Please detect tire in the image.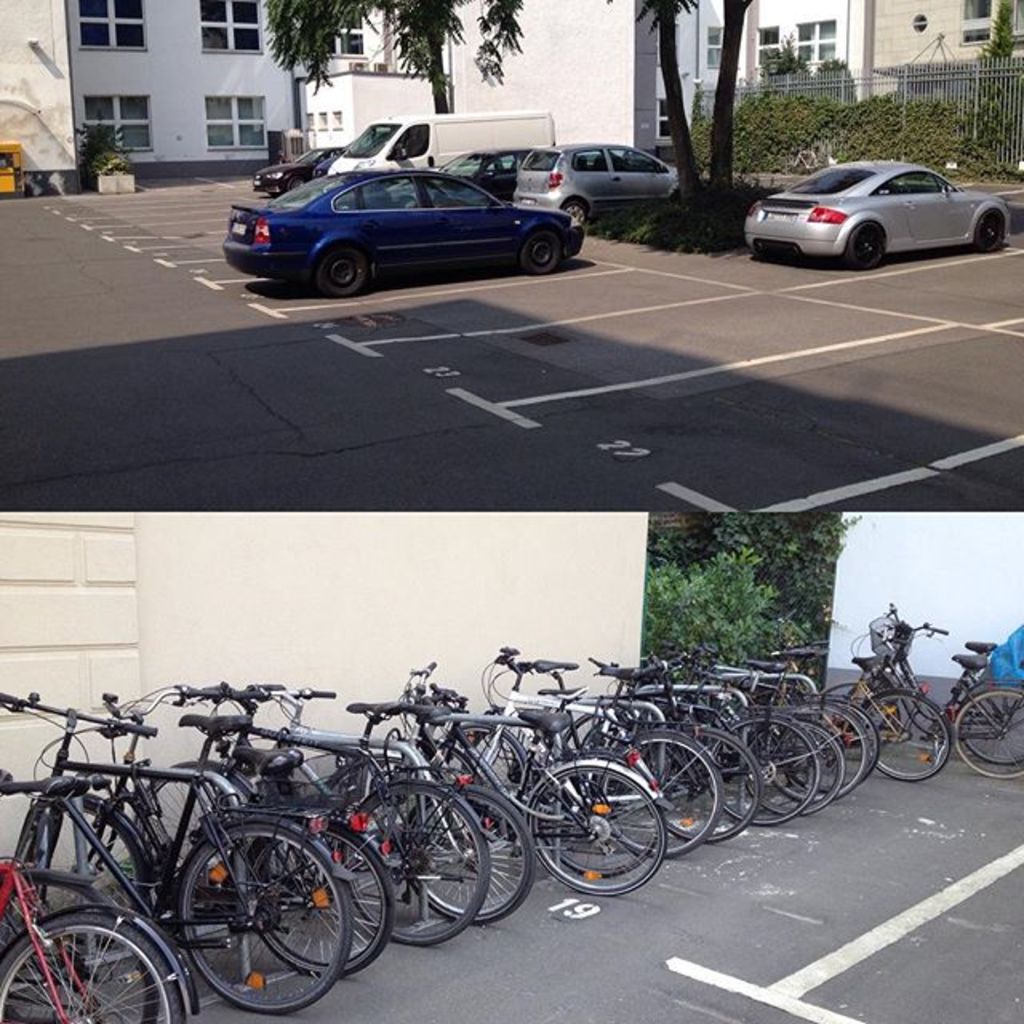
select_region(790, 706, 866, 798).
